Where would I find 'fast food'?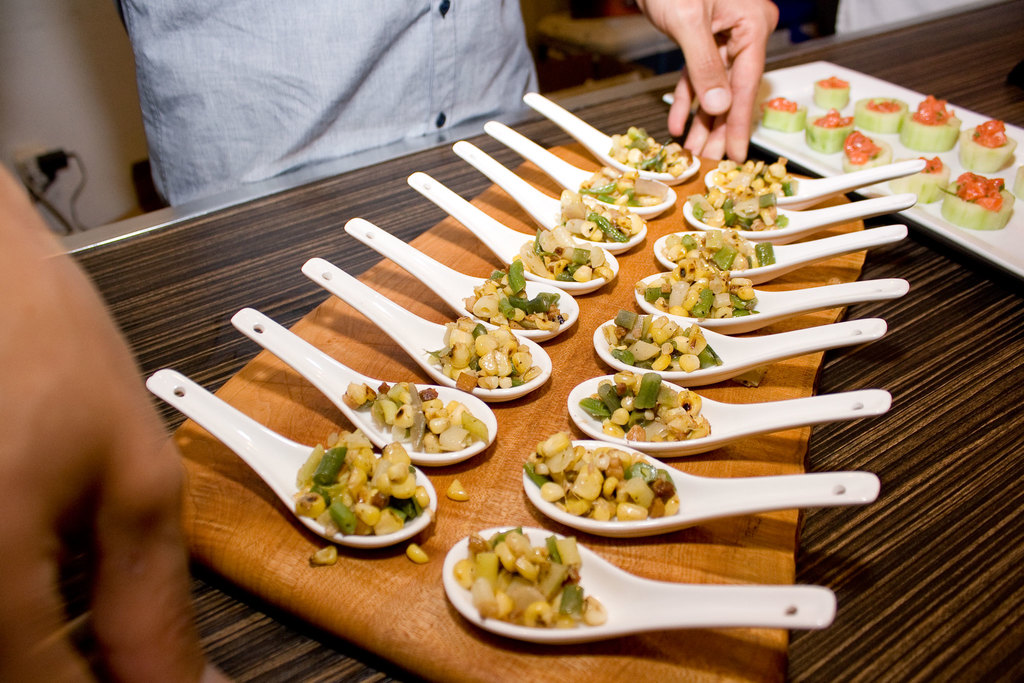
At <box>290,427,439,546</box>.
